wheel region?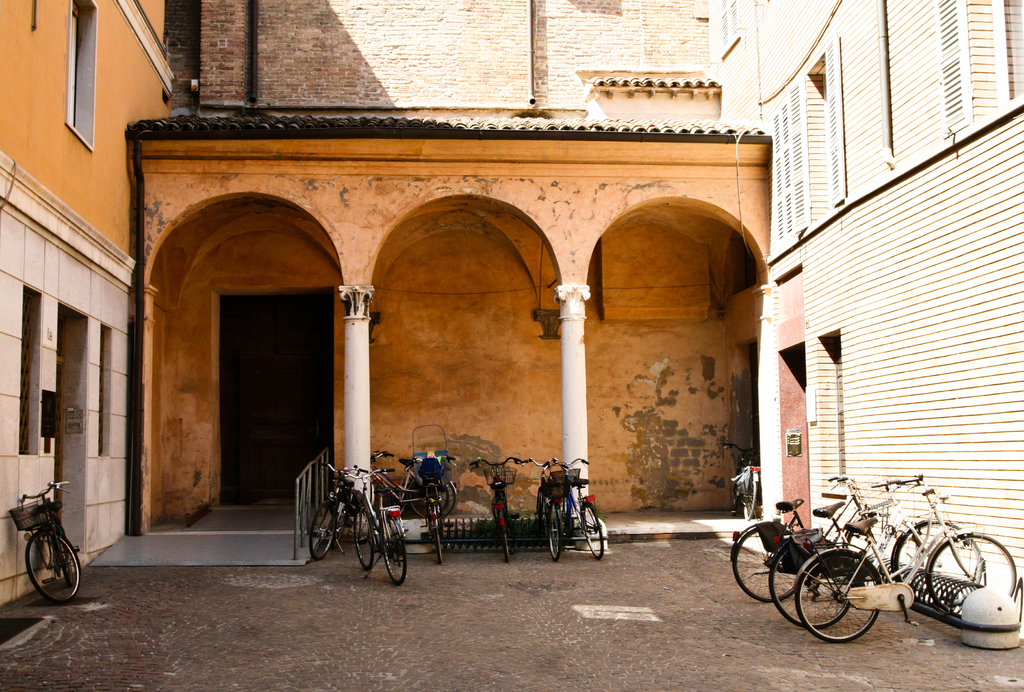
region(500, 509, 511, 563)
